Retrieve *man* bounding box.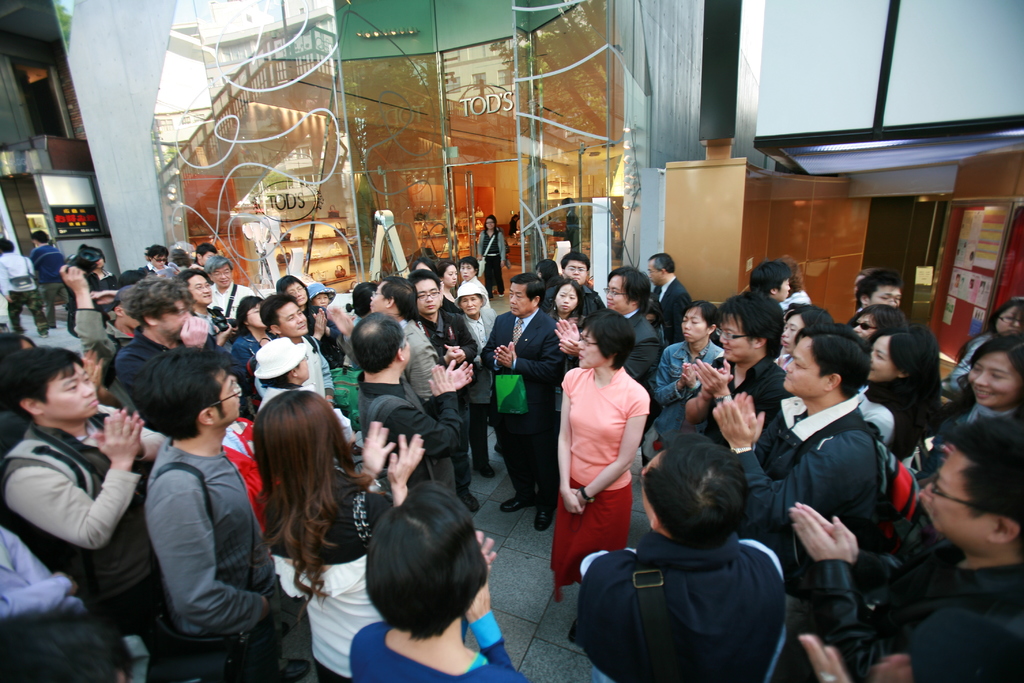
Bounding box: 410,266,481,506.
